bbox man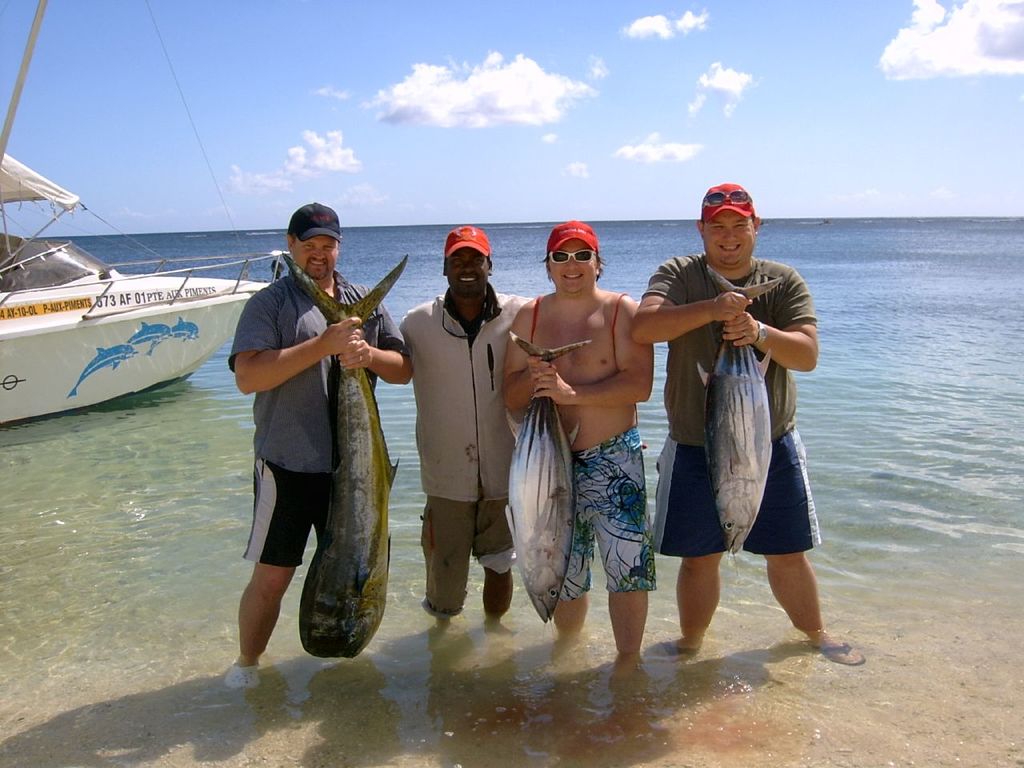
x1=502 y1=218 x2=658 y2=662
